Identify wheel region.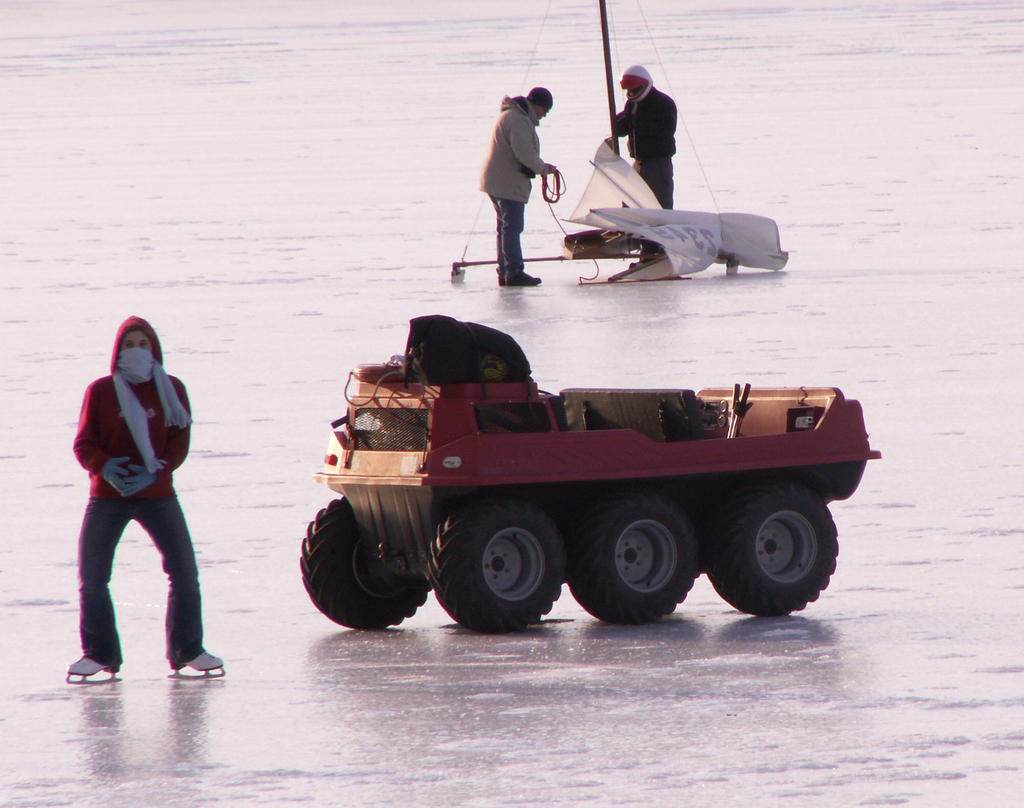
Region: 299, 492, 426, 629.
